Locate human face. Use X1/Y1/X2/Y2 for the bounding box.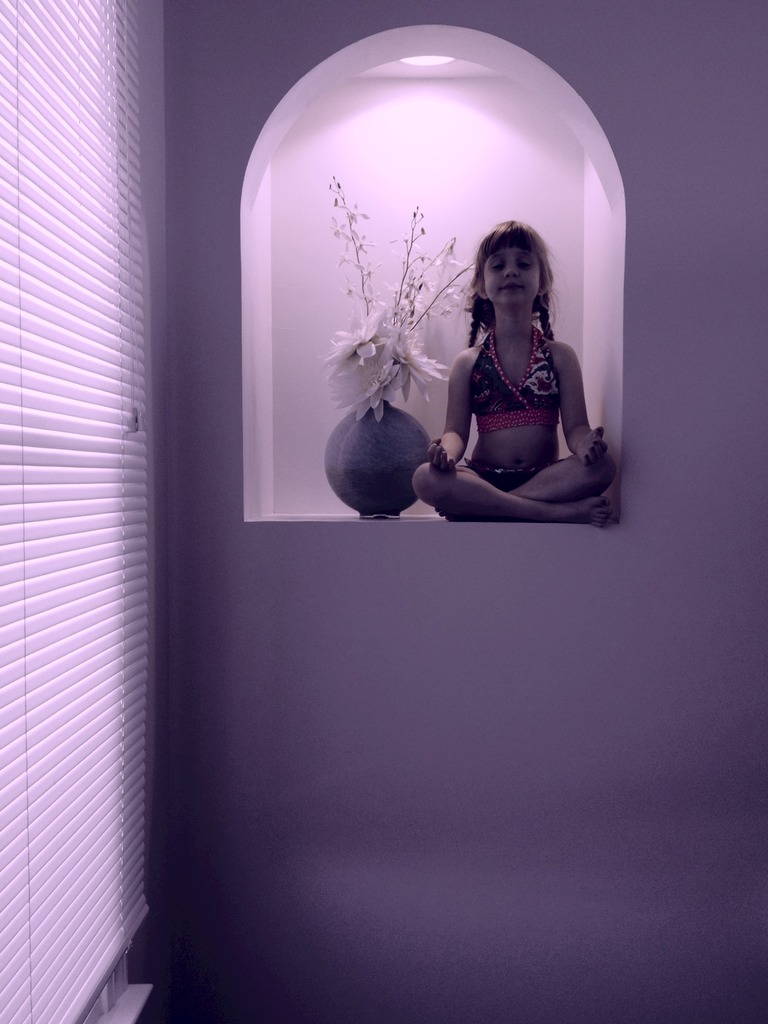
485/250/539/312.
